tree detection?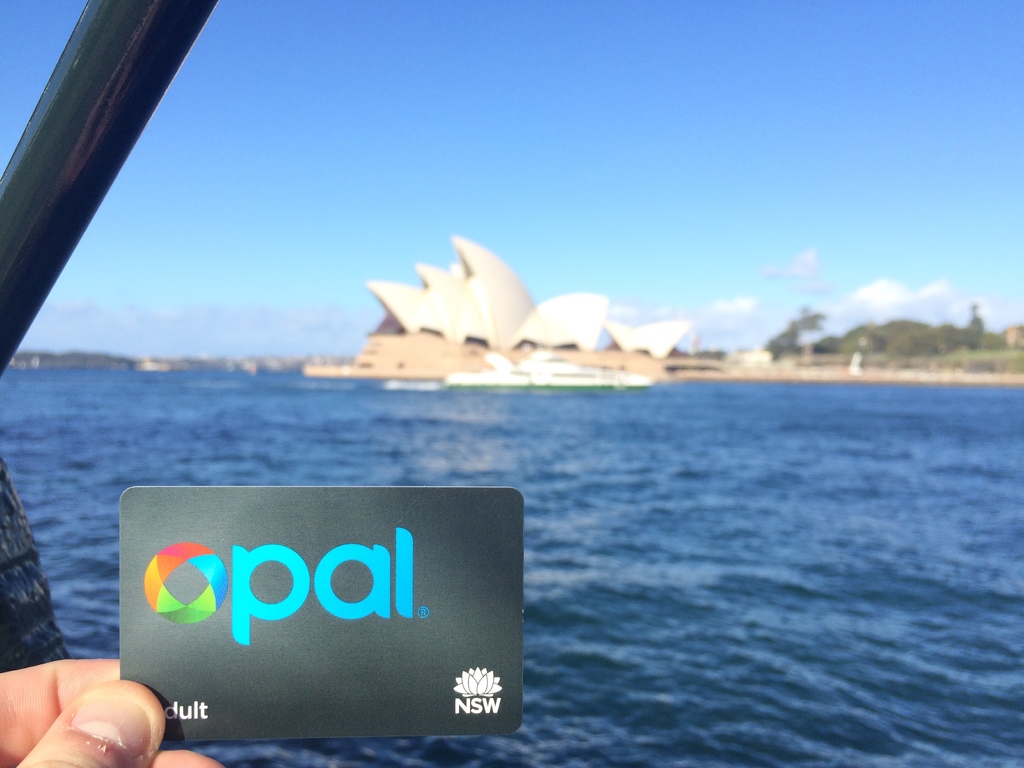
743/303/813/360
